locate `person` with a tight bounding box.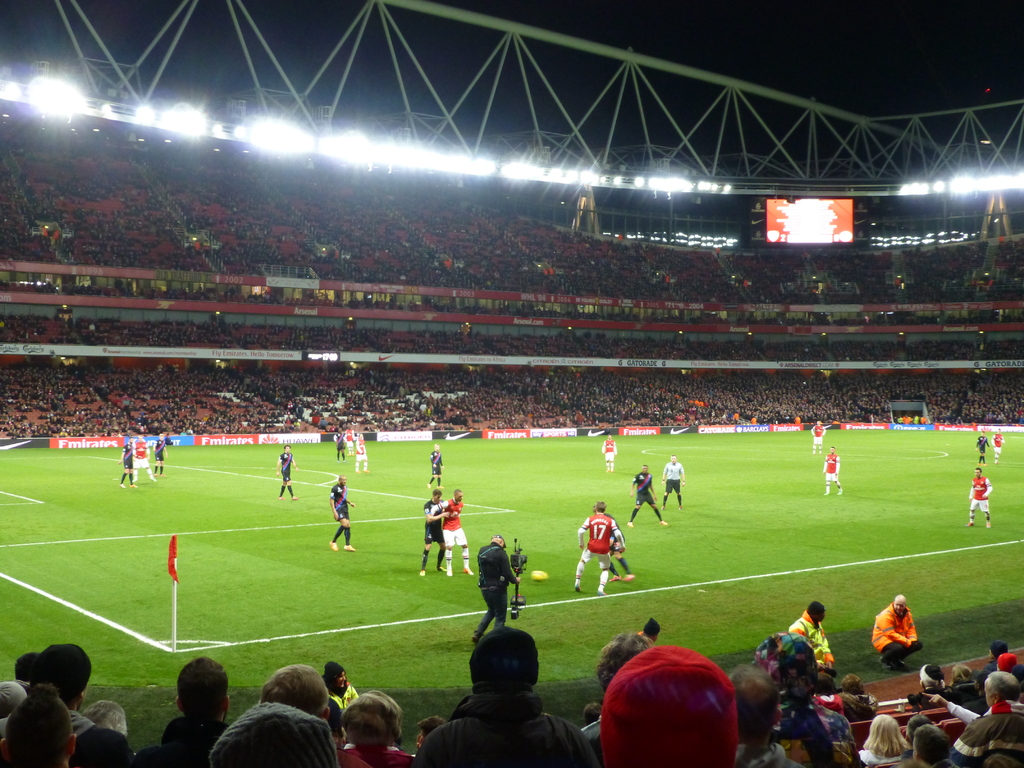
l=156, t=429, r=169, b=476.
